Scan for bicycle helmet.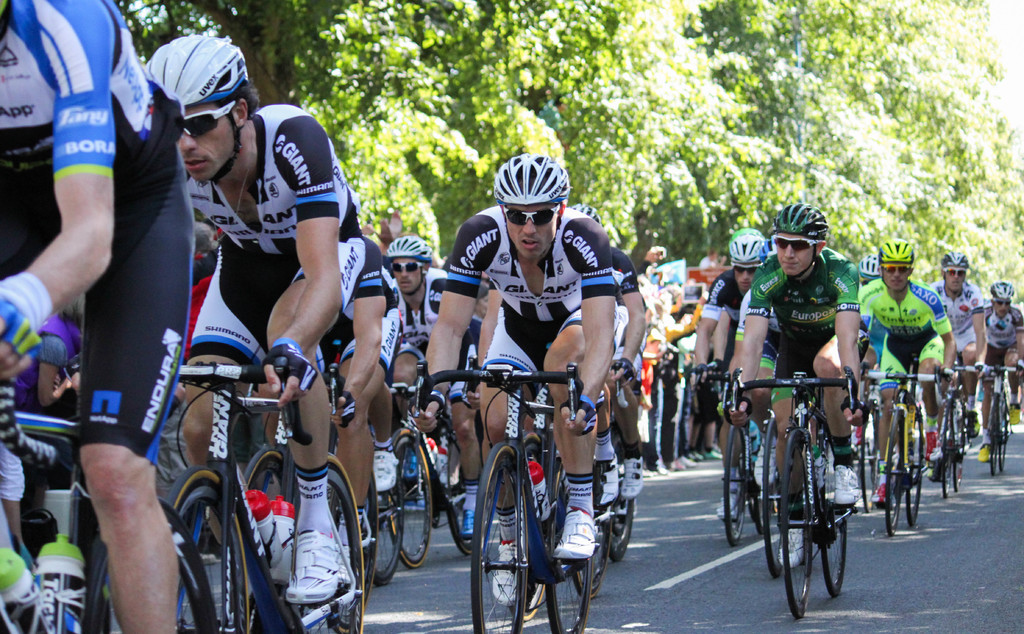
Scan result: 993, 279, 1014, 302.
